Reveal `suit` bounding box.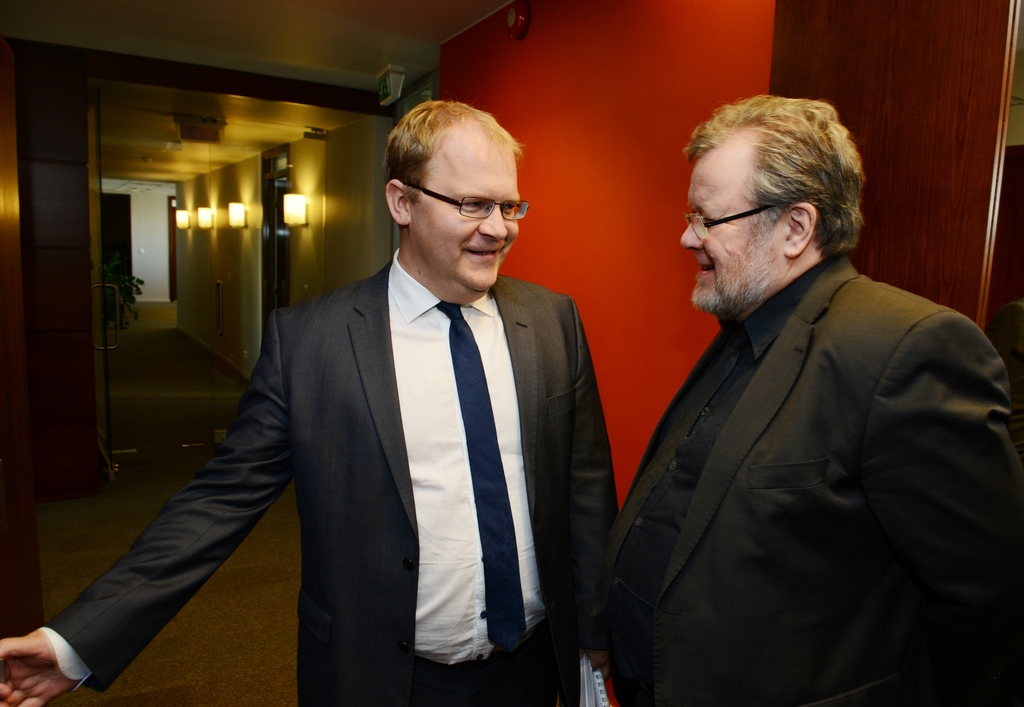
Revealed: bbox(33, 248, 619, 706).
